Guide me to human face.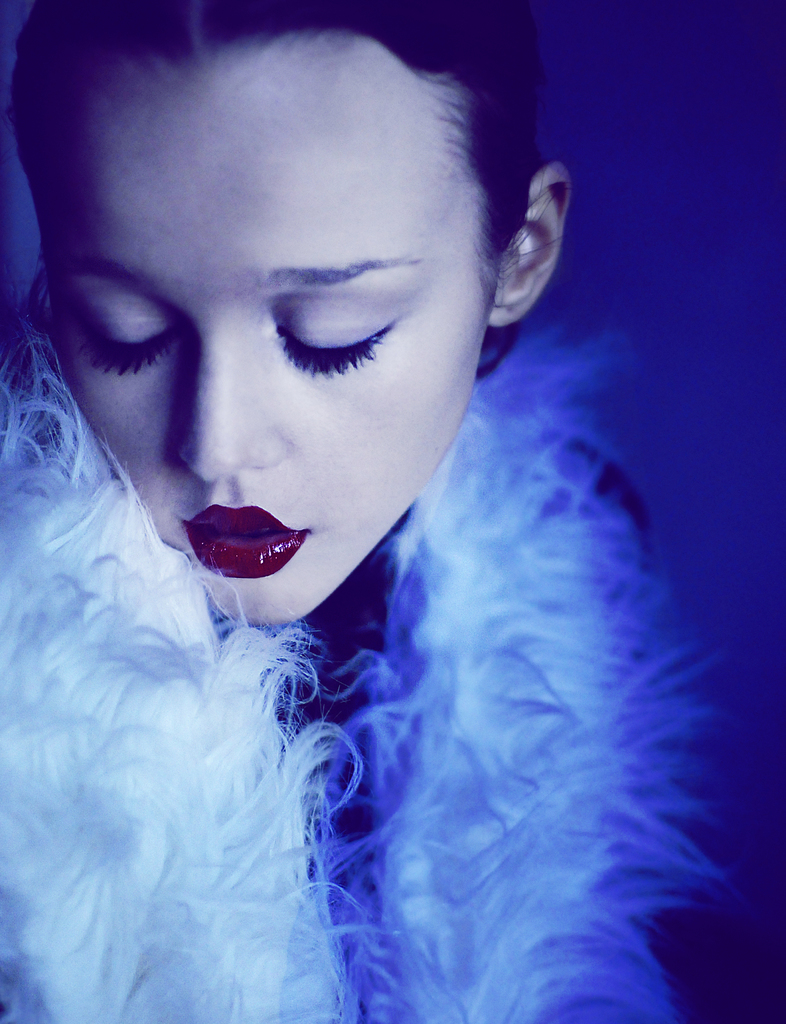
Guidance: bbox=(25, 54, 503, 624).
